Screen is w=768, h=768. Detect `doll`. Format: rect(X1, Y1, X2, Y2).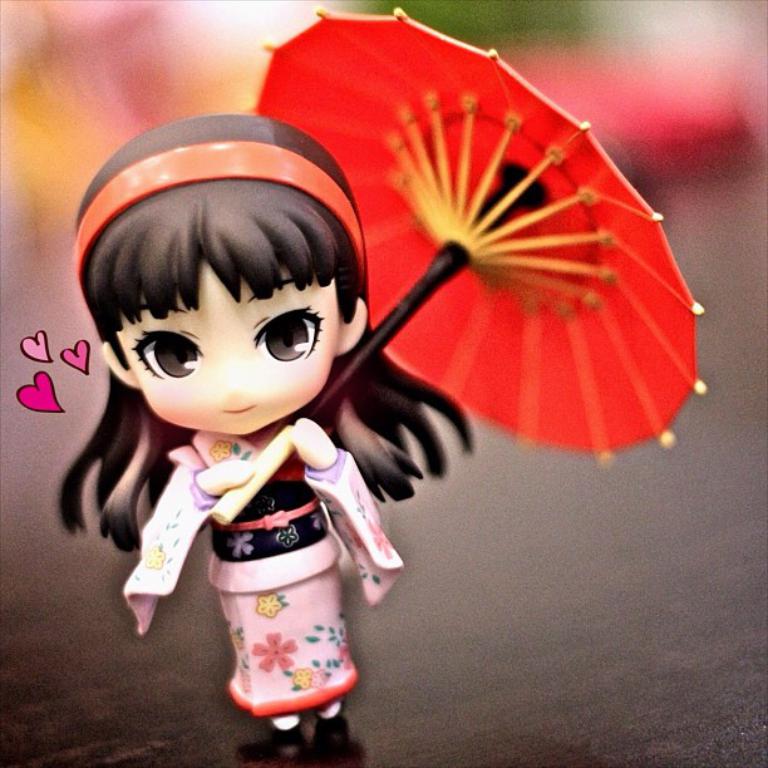
rect(56, 133, 456, 705).
